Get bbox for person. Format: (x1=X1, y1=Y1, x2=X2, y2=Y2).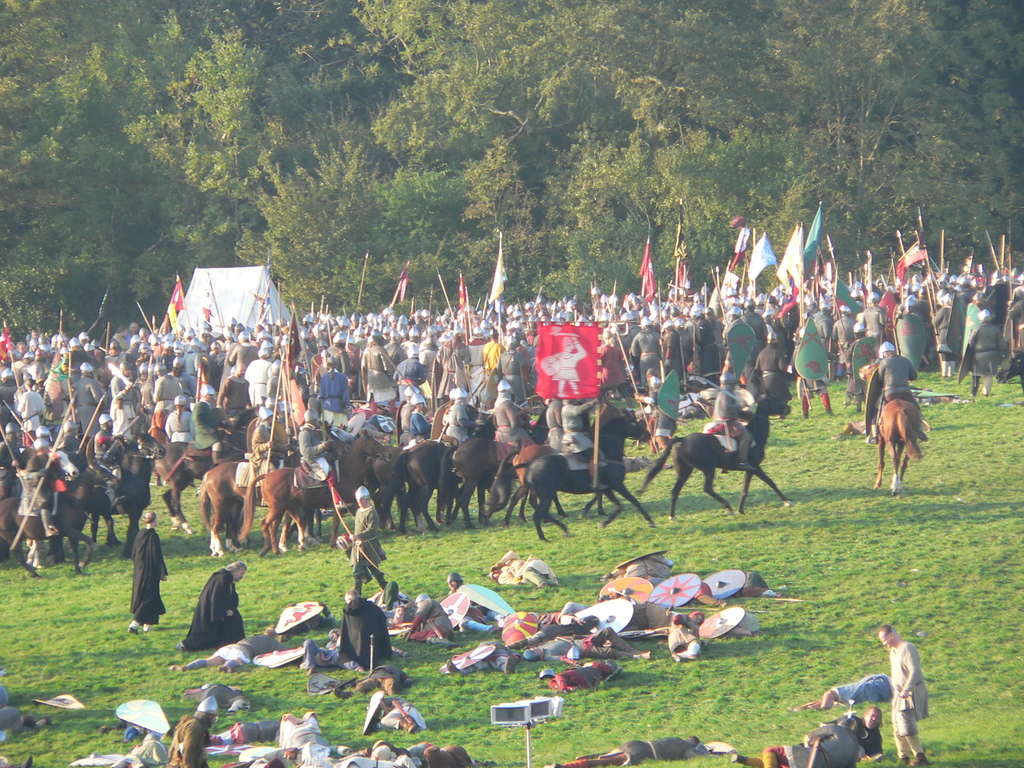
(x1=488, y1=551, x2=558, y2=586).
